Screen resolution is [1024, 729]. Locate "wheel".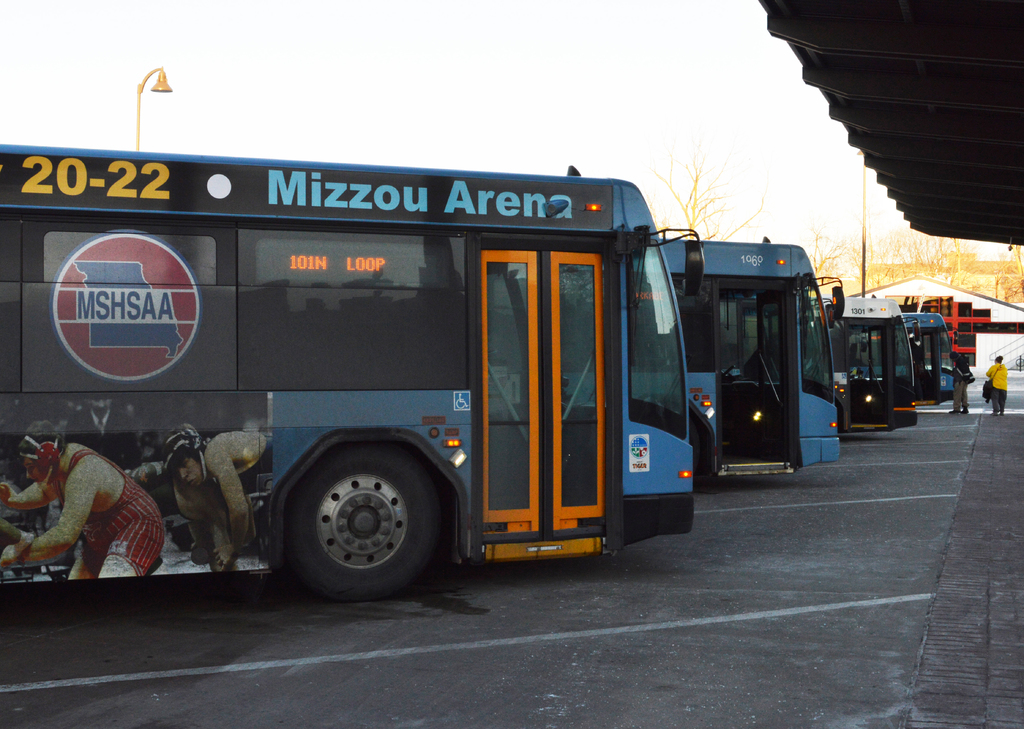
(left=691, top=418, right=700, bottom=475).
